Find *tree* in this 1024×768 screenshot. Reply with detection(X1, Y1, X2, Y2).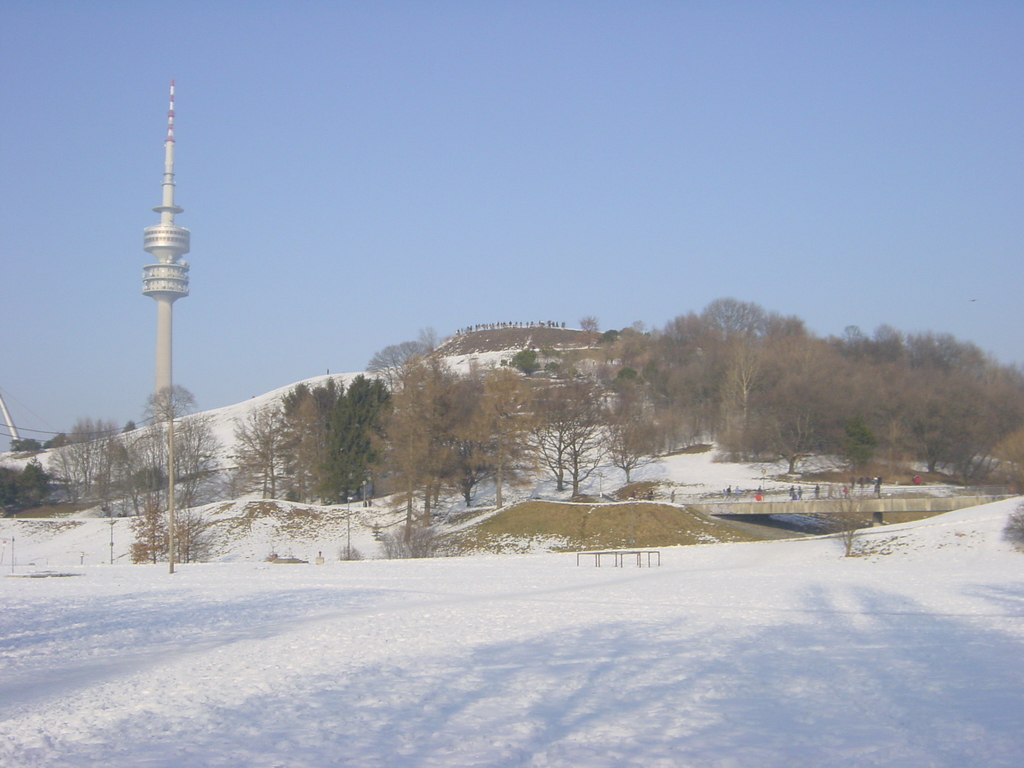
detection(694, 298, 777, 367).
